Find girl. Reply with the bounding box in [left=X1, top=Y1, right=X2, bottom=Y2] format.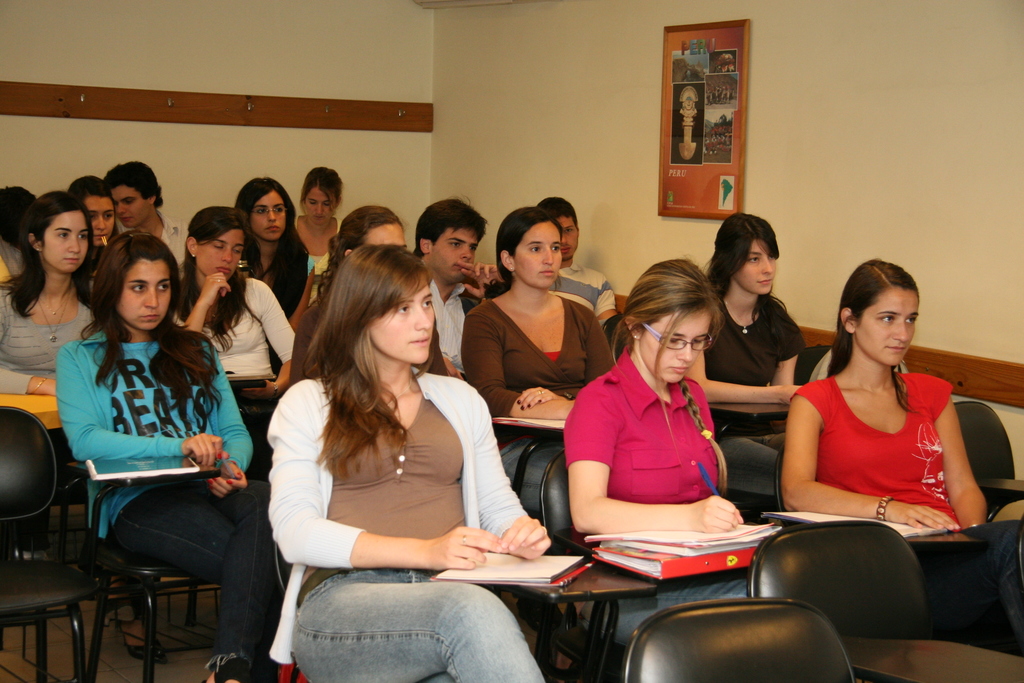
[left=292, top=165, right=346, bottom=309].
